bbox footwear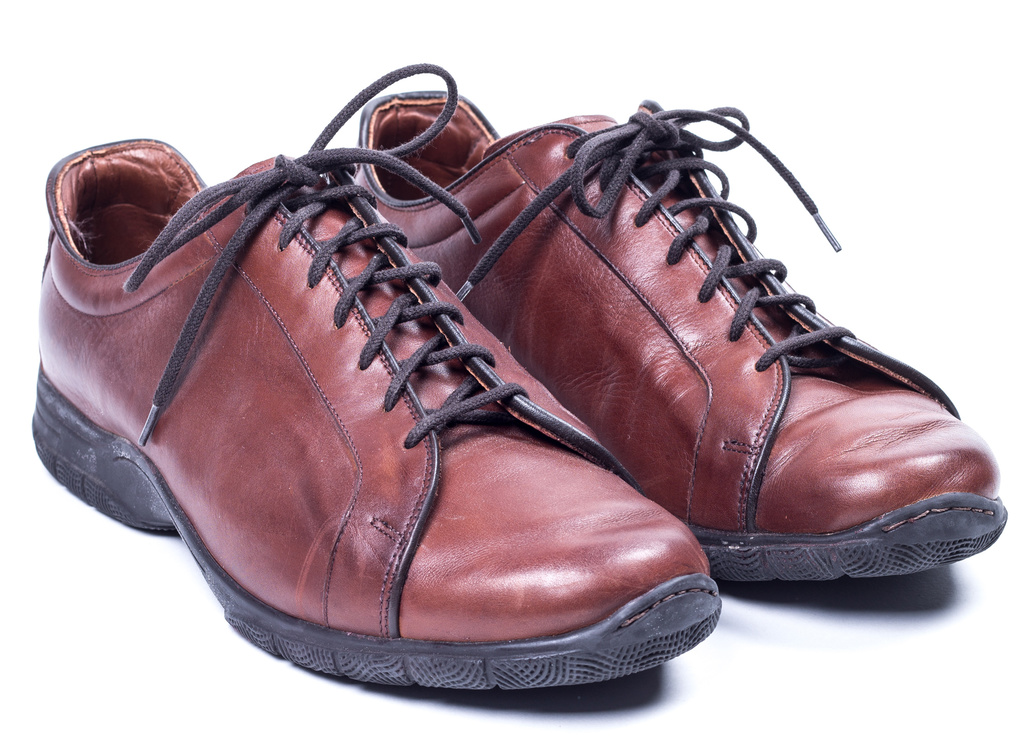
bbox=[29, 62, 721, 688]
